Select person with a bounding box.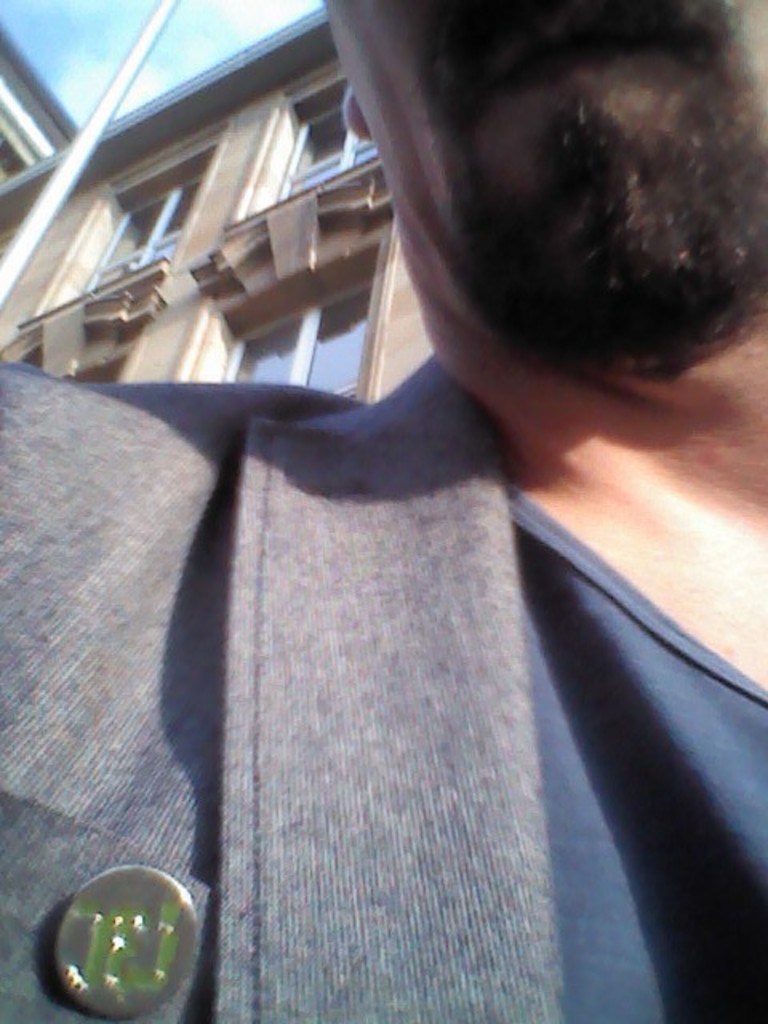
region(34, 91, 767, 1023).
